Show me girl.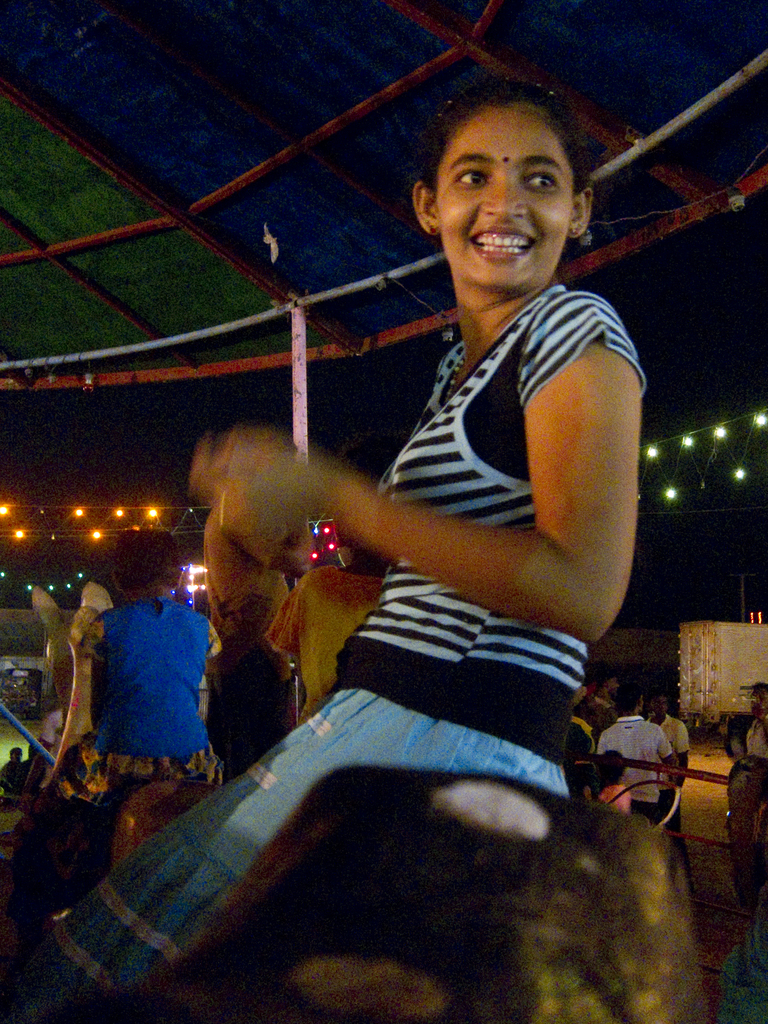
girl is here: [x1=268, y1=525, x2=390, y2=721].
